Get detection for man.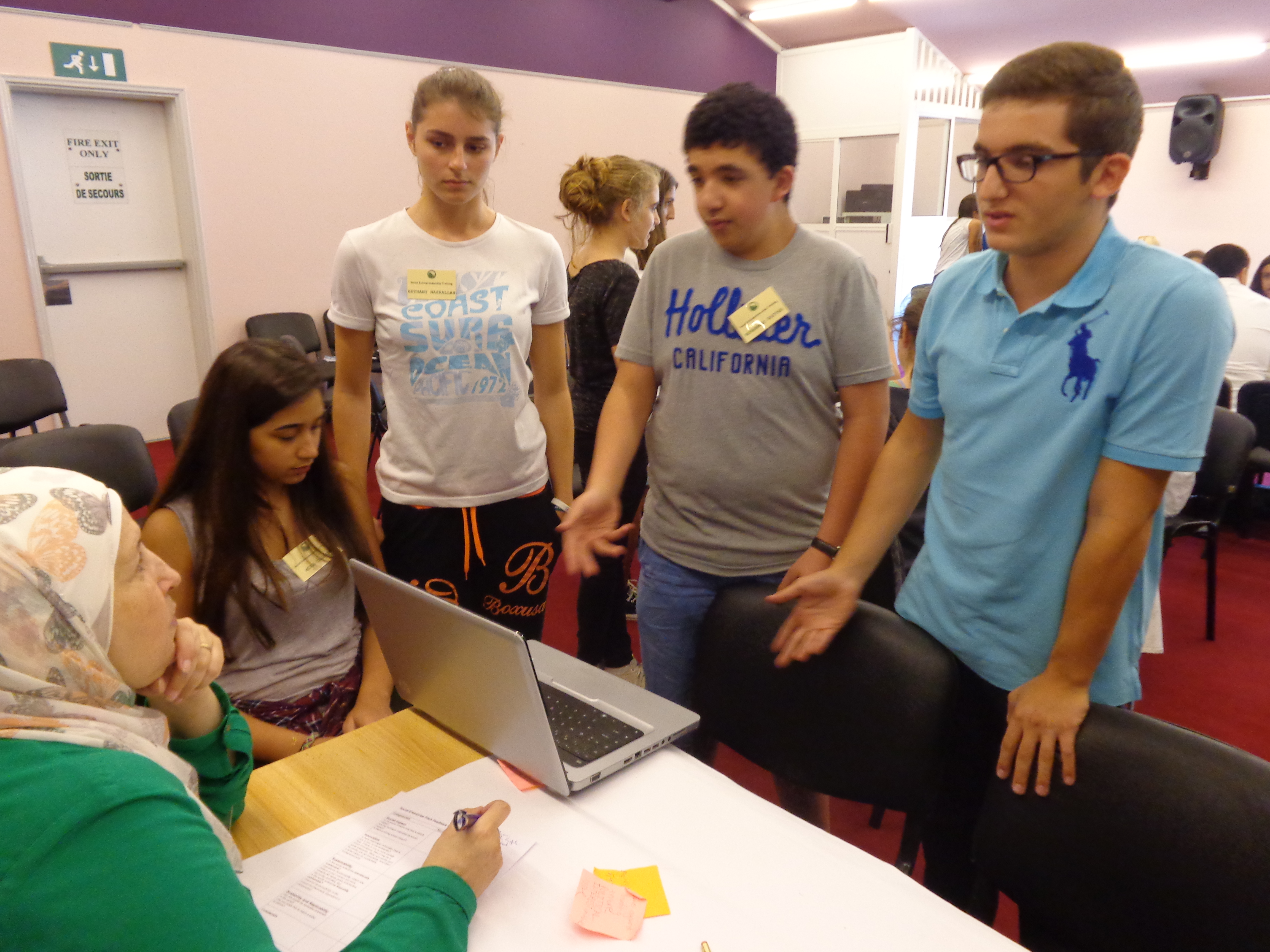
Detection: [left=232, top=14, right=339, bottom=235].
